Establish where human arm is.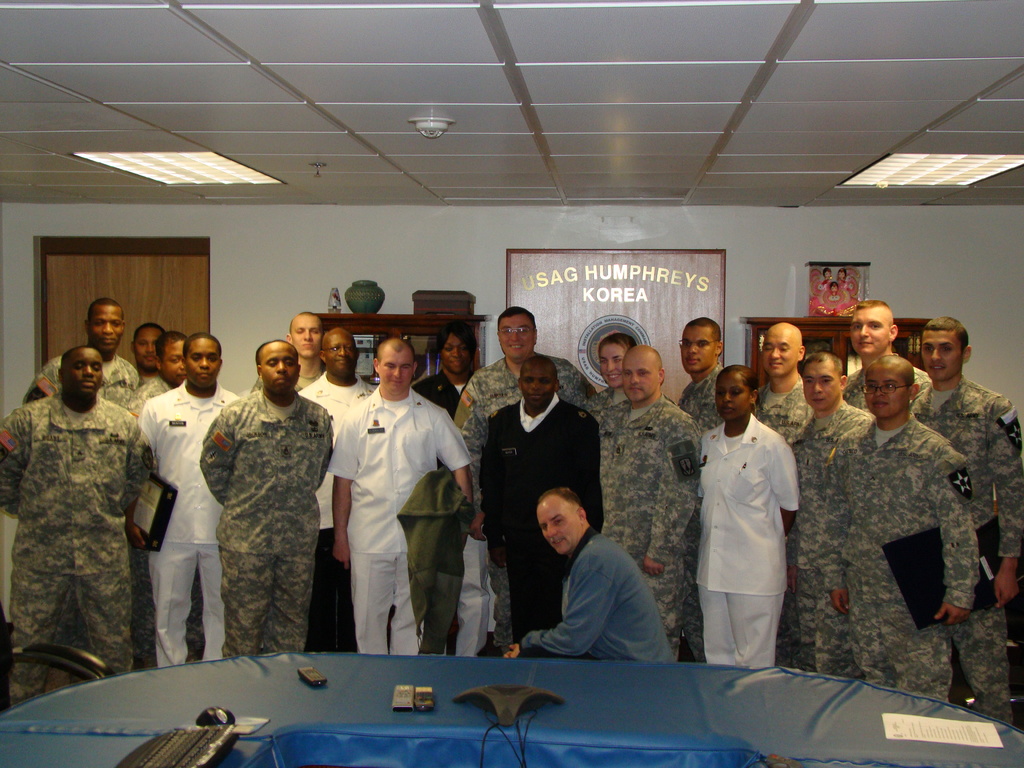
Established at 506:546:613:657.
